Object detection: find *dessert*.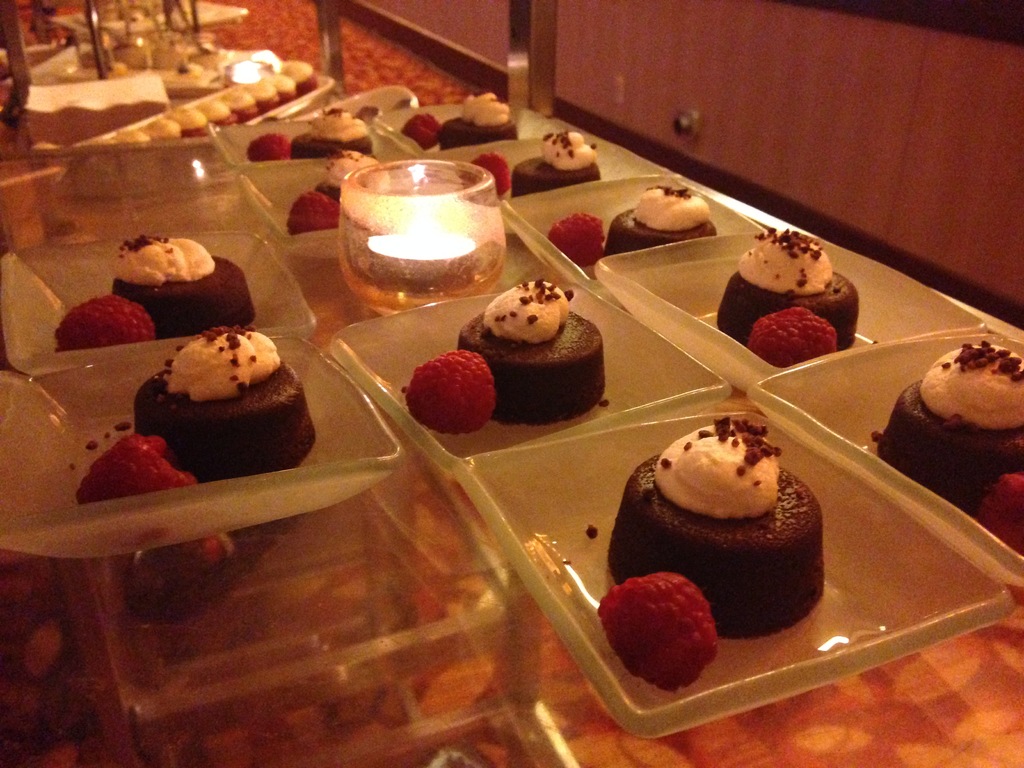
(247, 107, 370, 161).
